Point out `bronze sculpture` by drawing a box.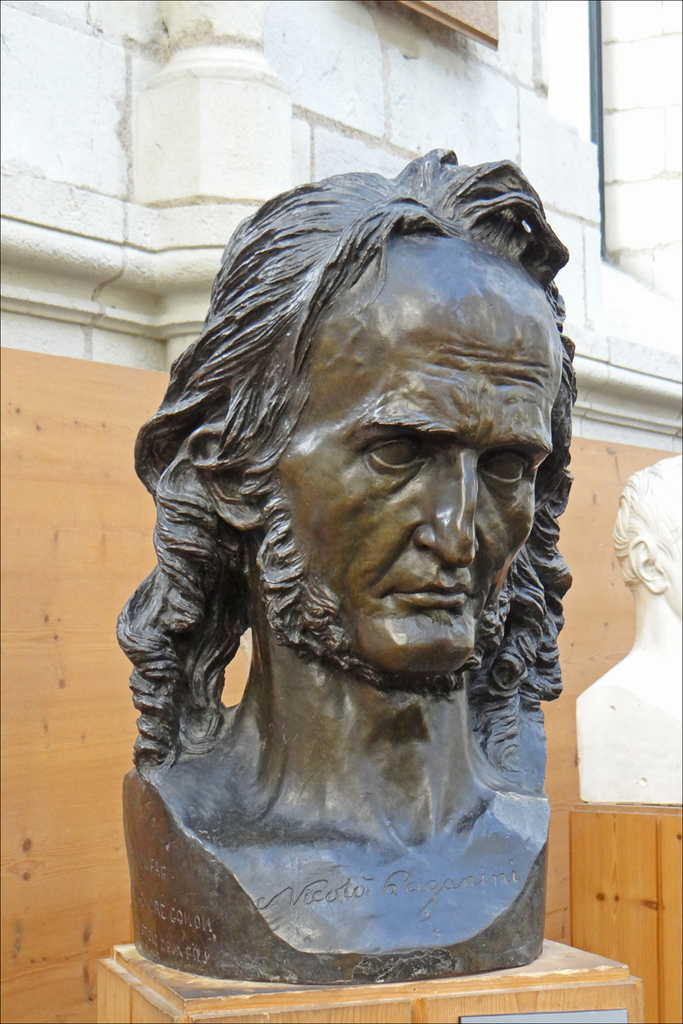
select_region(79, 159, 617, 942).
